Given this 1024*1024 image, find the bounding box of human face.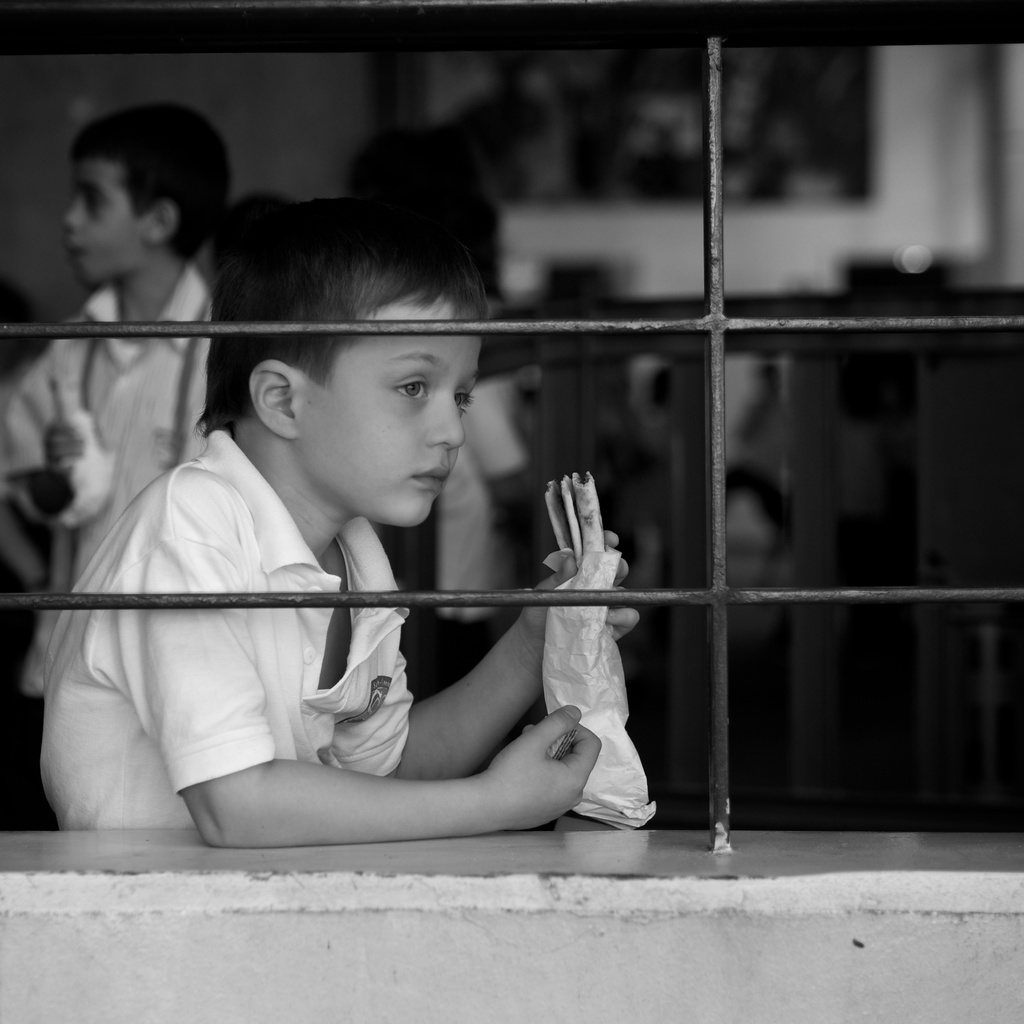
[left=291, top=282, right=484, bottom=523].
